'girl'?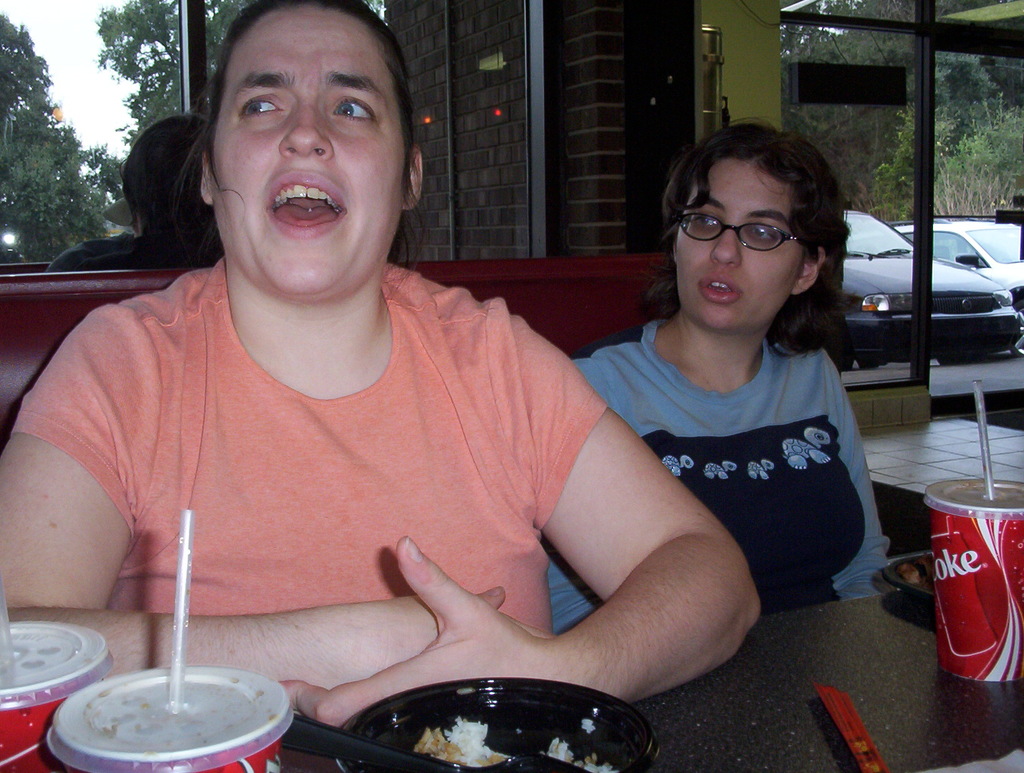
[550, 118, 888, 638]
